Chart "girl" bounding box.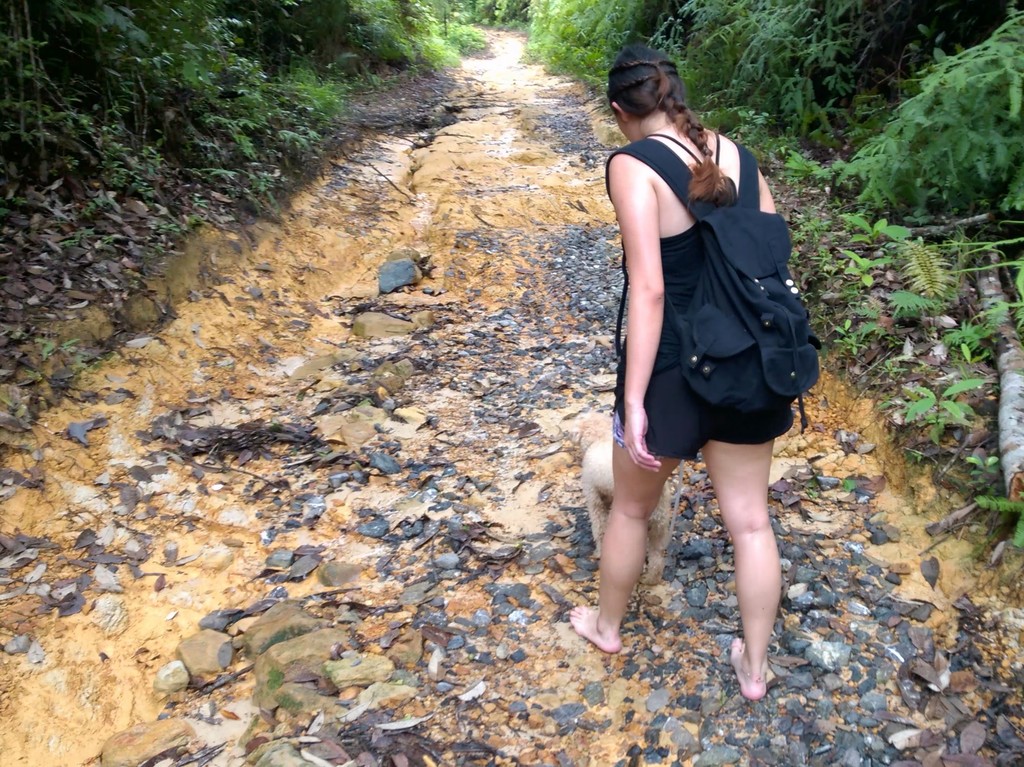
Charted: 566,45,782,701.
